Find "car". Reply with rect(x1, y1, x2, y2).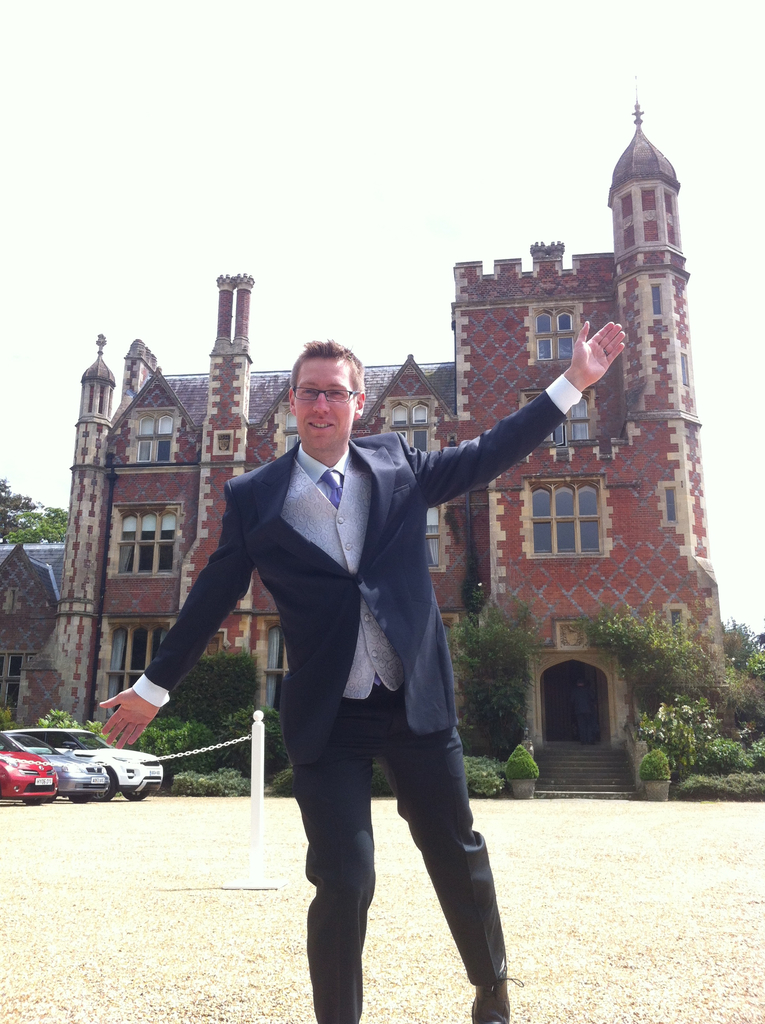
rect(61, 727, 163, 808).
